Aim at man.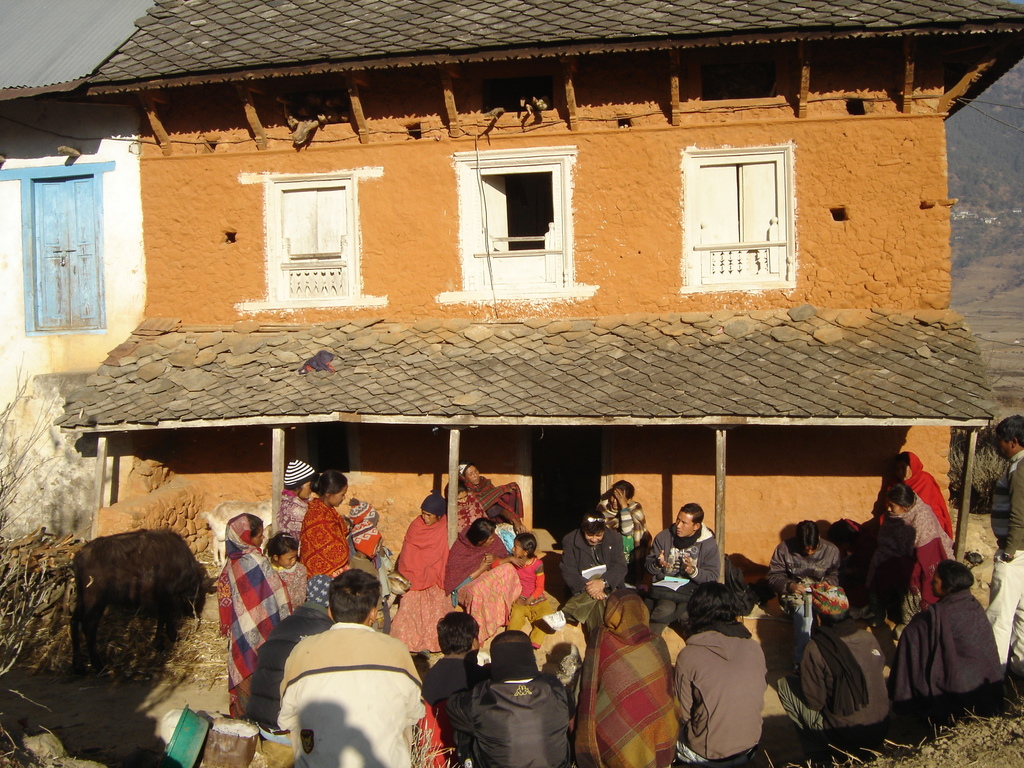
Aimed at (left=643, top=500, right=726, bottom=604).
